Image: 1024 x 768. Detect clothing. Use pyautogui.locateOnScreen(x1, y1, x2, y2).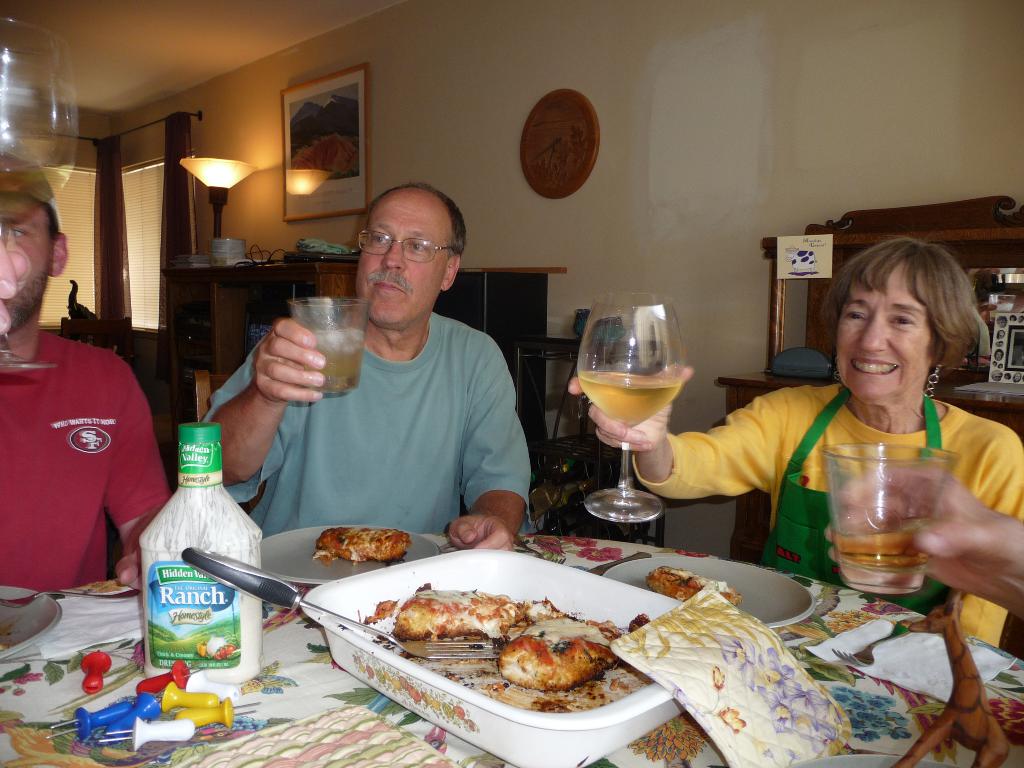
pyautogui.locateOnScreen(0, 339, 174, 585).
